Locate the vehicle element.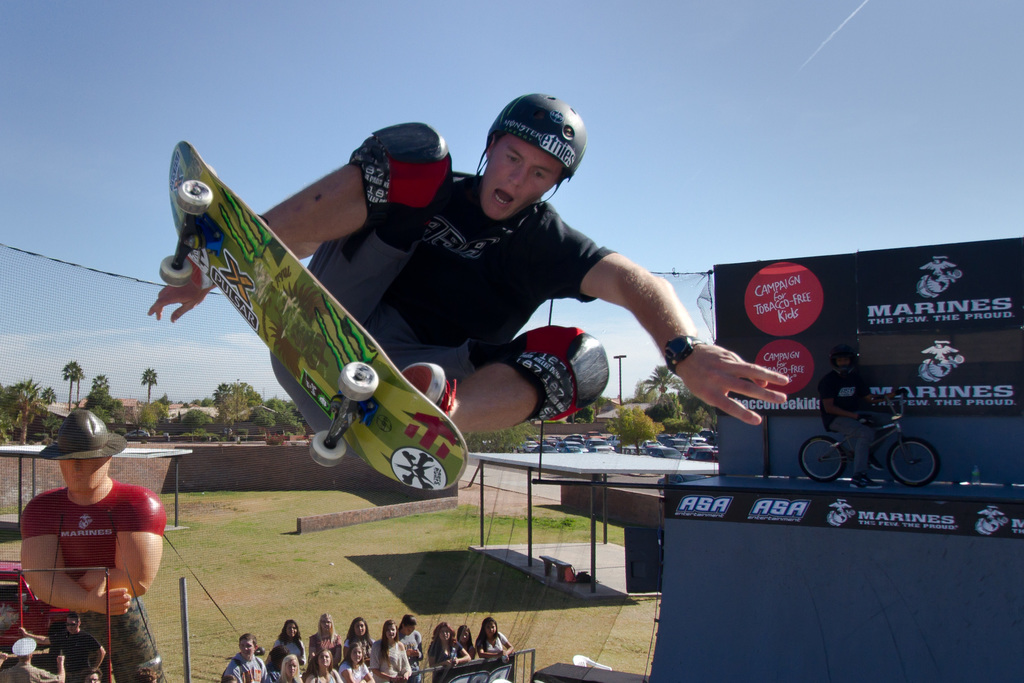
Element bbox: BBox(798, 389, 937, 490).
